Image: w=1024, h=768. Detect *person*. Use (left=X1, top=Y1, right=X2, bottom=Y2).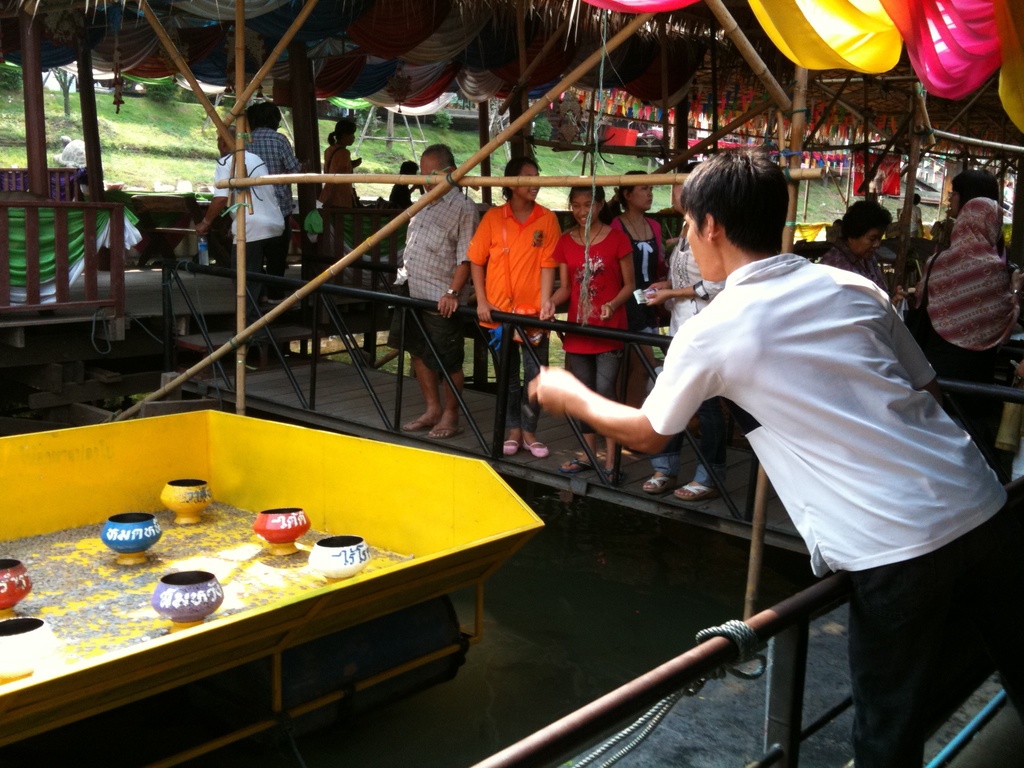
(left=526, top=143, right=1023, bottom=767).
